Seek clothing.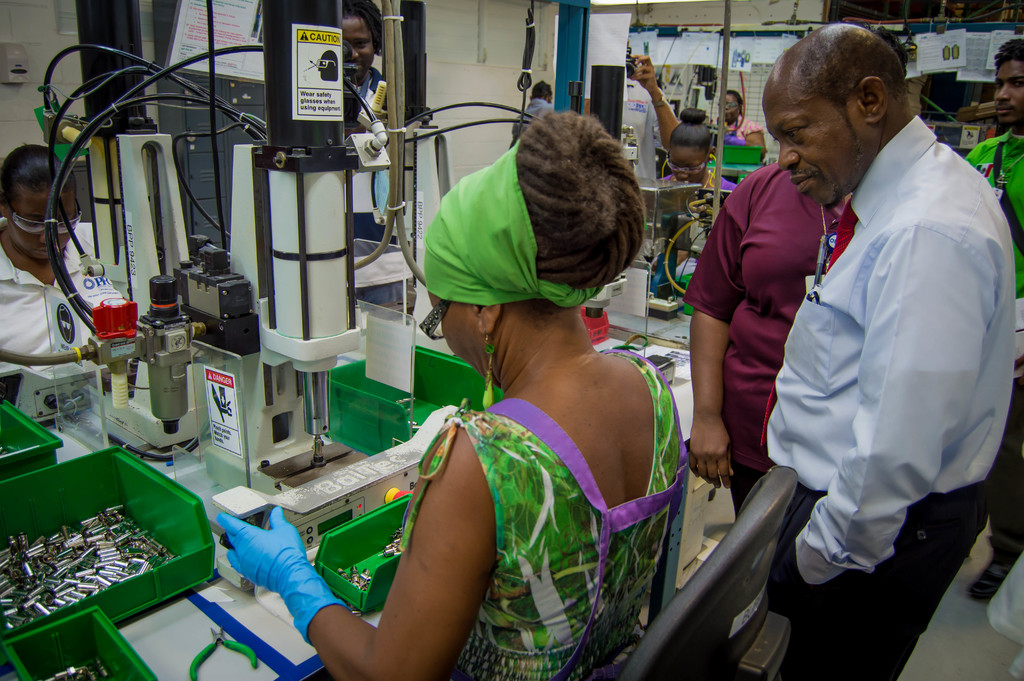
bbox=(396, 332, 687, 680).
